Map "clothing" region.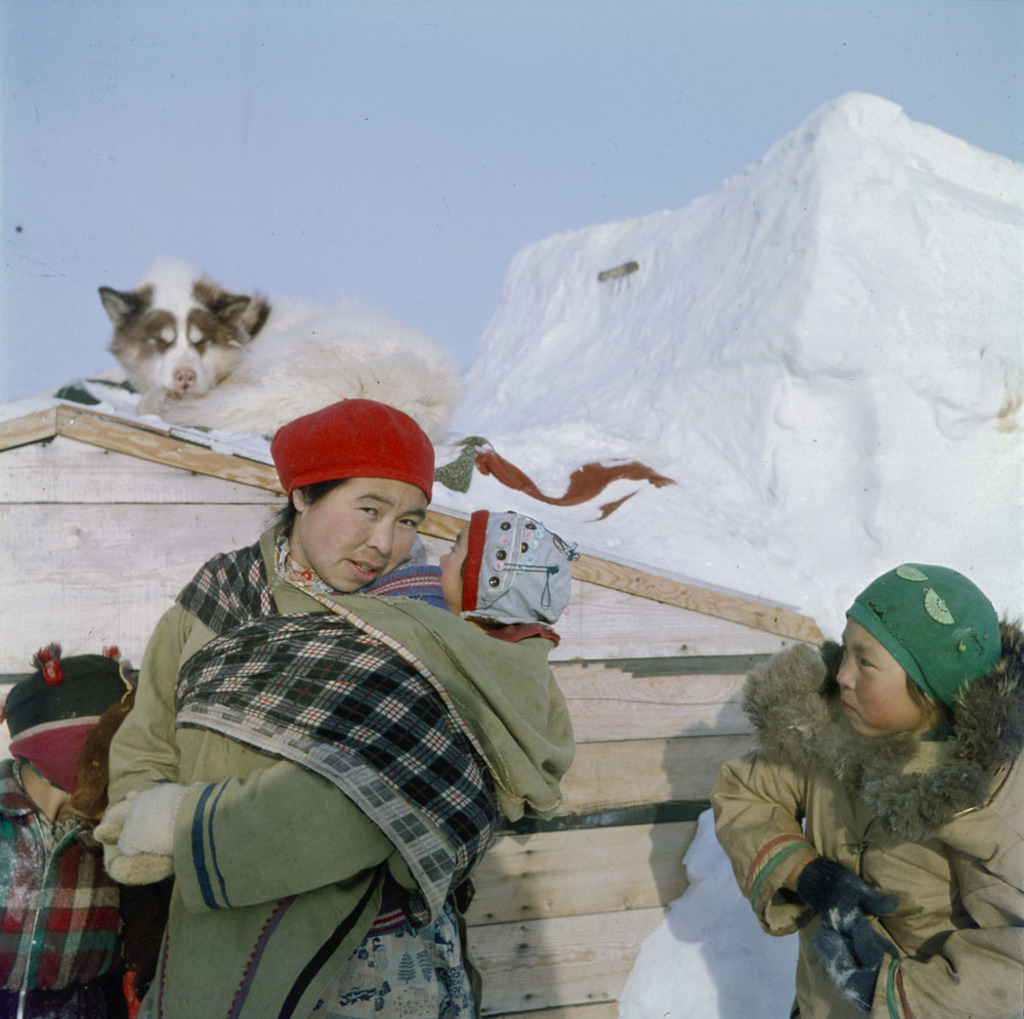
Mapped to x1=432, y1=510, x2=580, y2=637.
